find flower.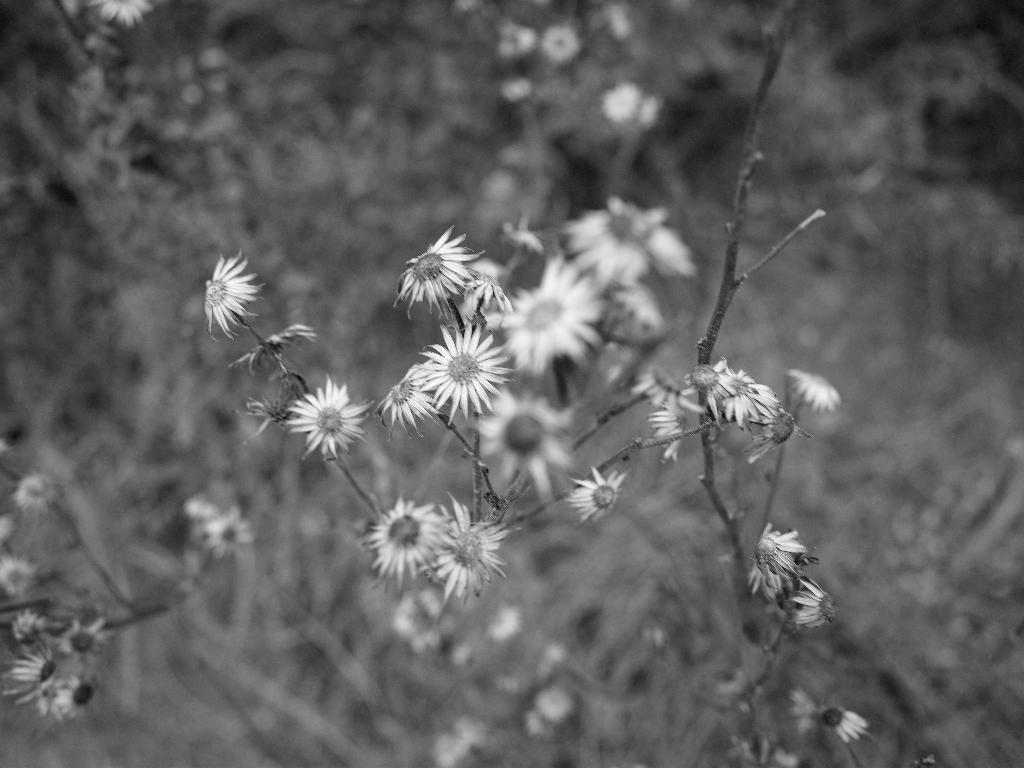
<bbox>41, 671, 99, 717</bbox>.
